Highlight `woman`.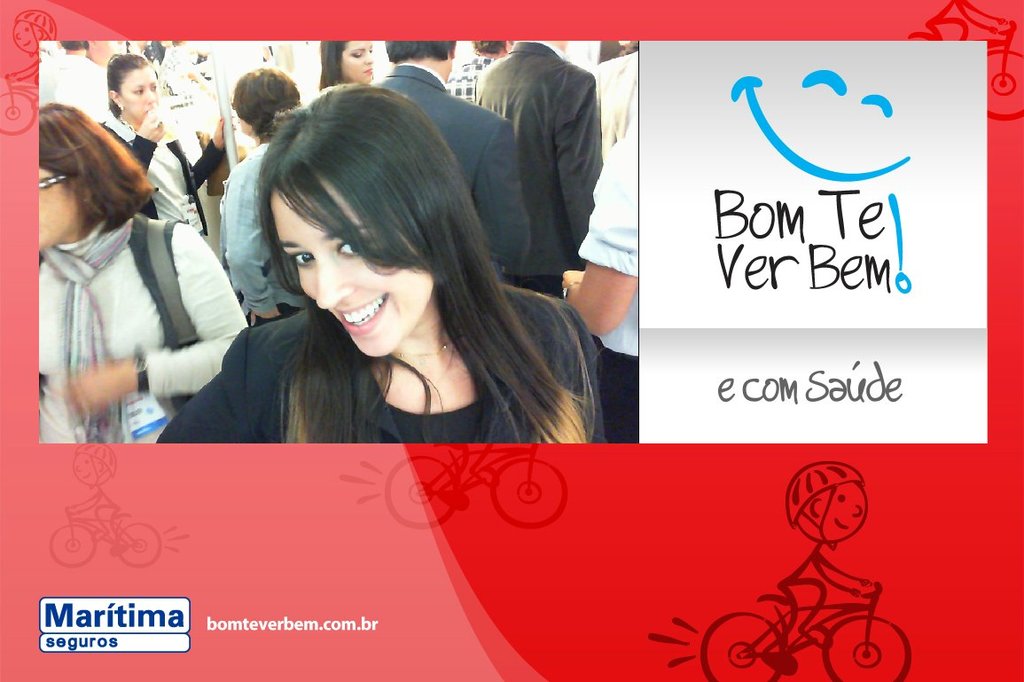
Highlighted region: 318,33,379,87.
